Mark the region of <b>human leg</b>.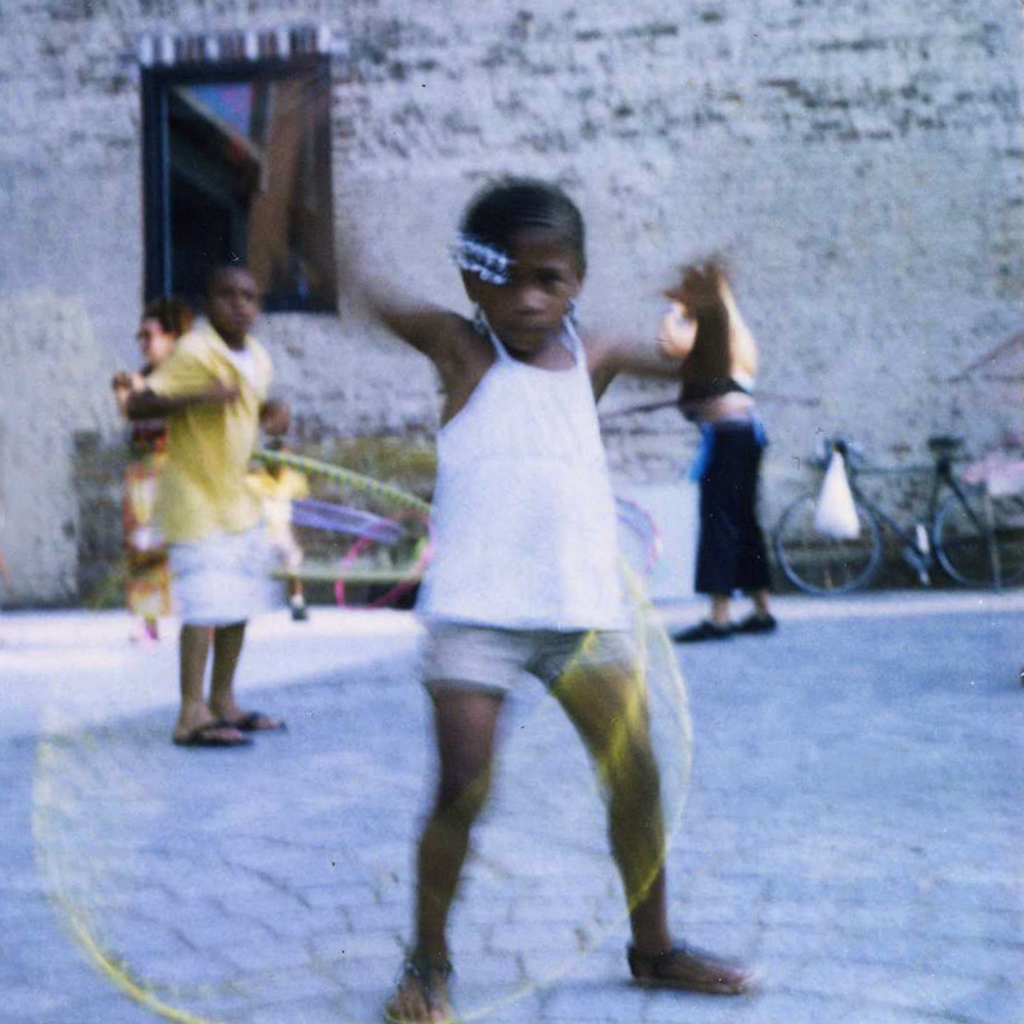
Region: 171:629:256:750.
